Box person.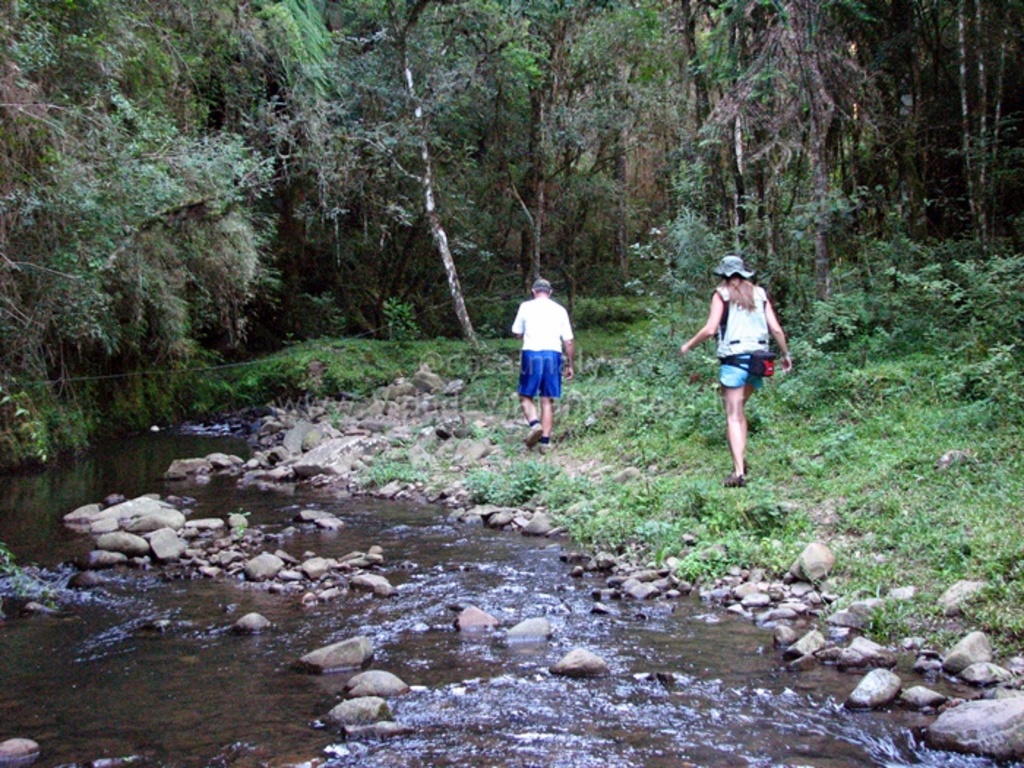
l=695, t=241, r=787, b=492.
